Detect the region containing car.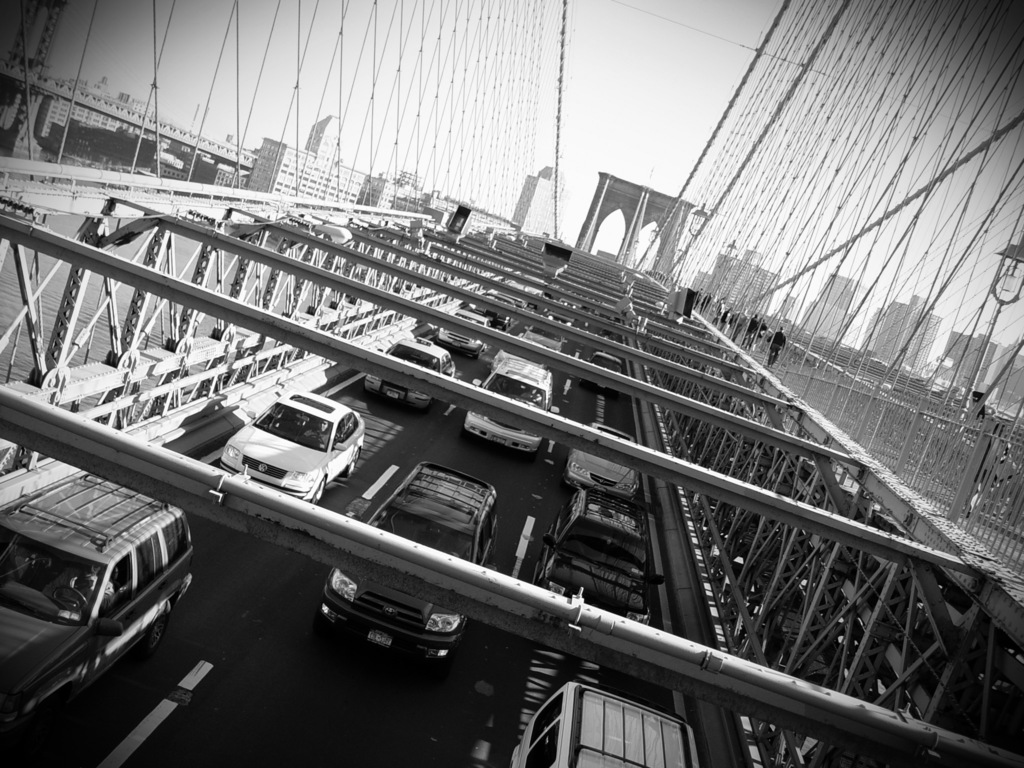
516:327:564:354.
